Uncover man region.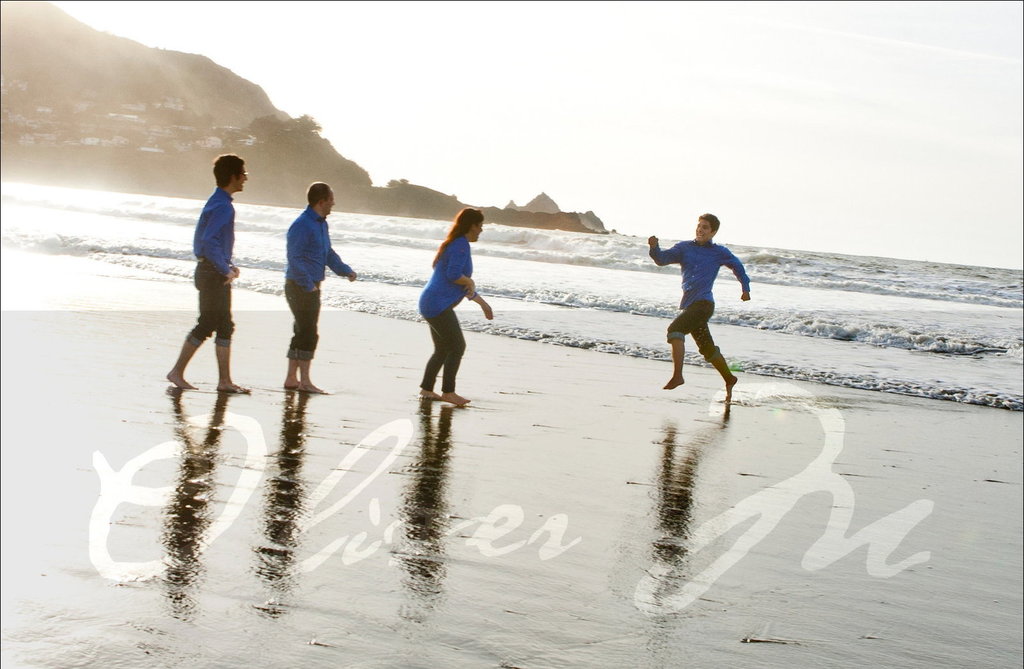
Uncovered: (285,181,358,391).
